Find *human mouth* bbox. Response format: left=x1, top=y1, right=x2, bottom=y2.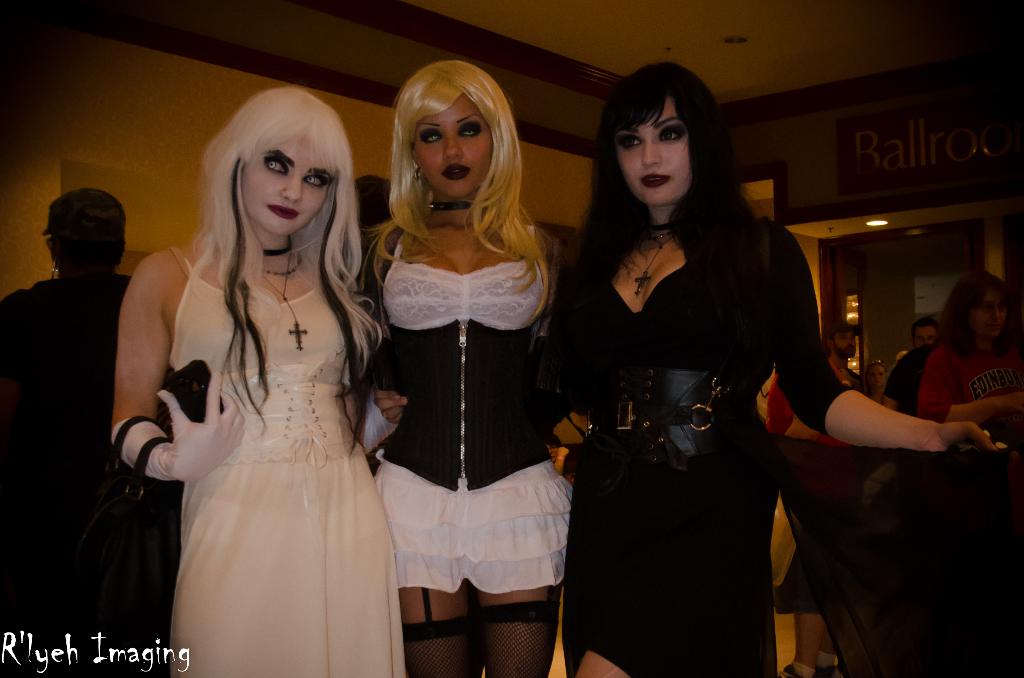
left=846, top=345, right=854, bottom=351.
